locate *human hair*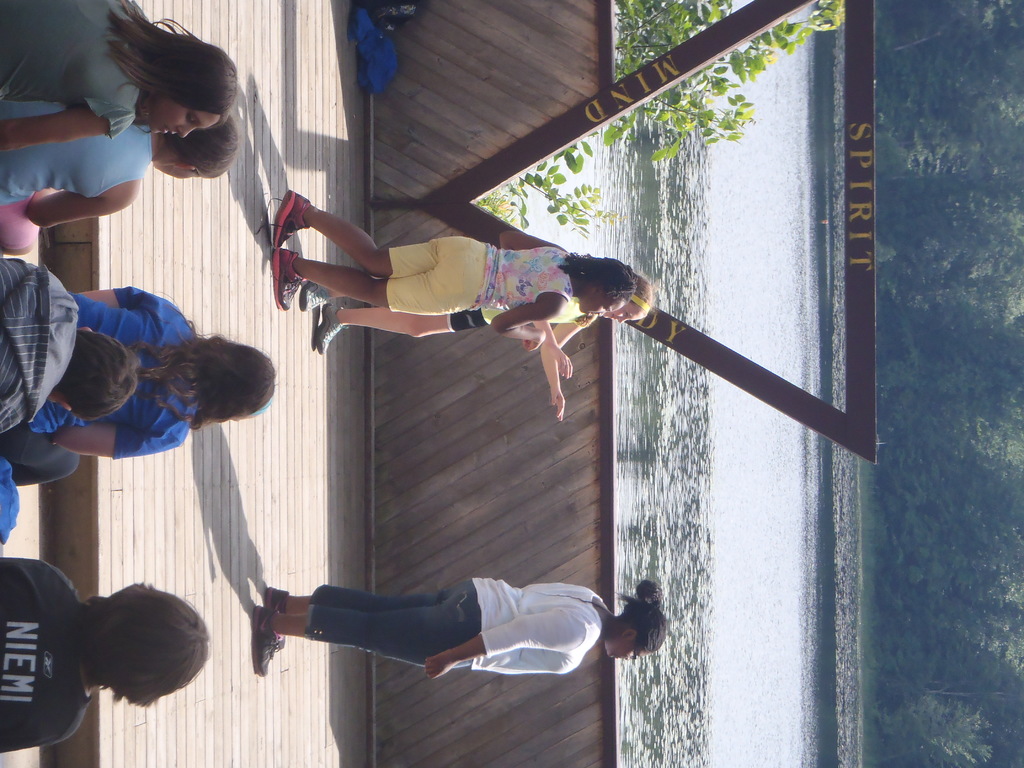
bbox=(75, 331, 137, 420)
